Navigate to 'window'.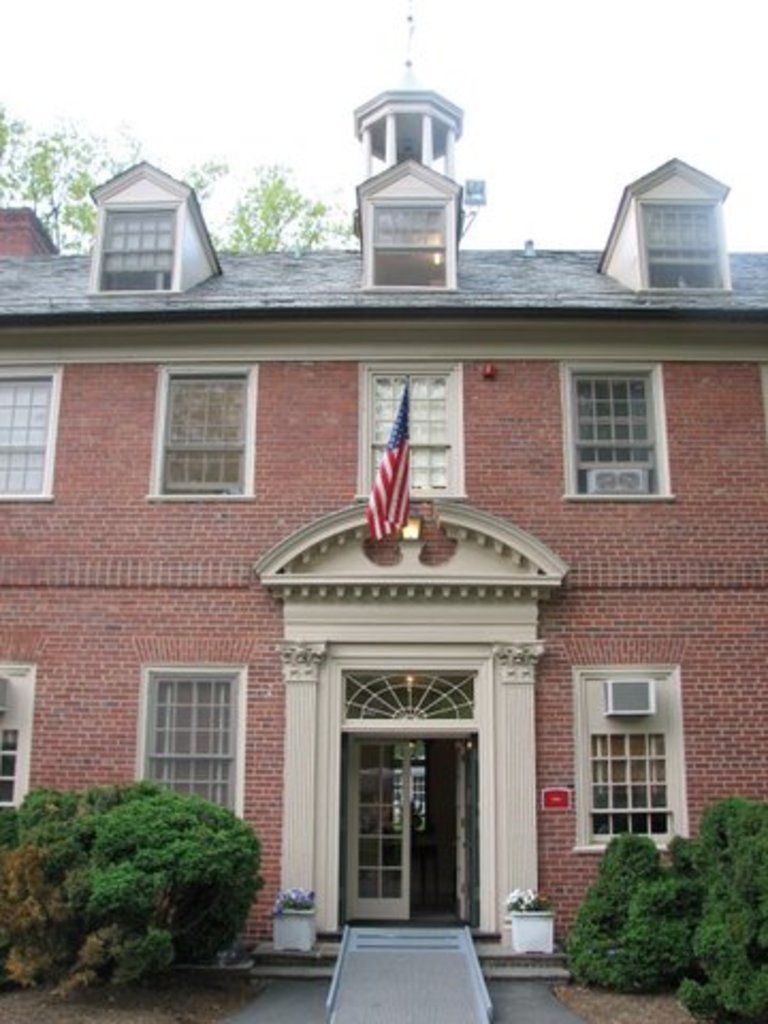
Navigation target: bbox(109, 211, 173, 288).
